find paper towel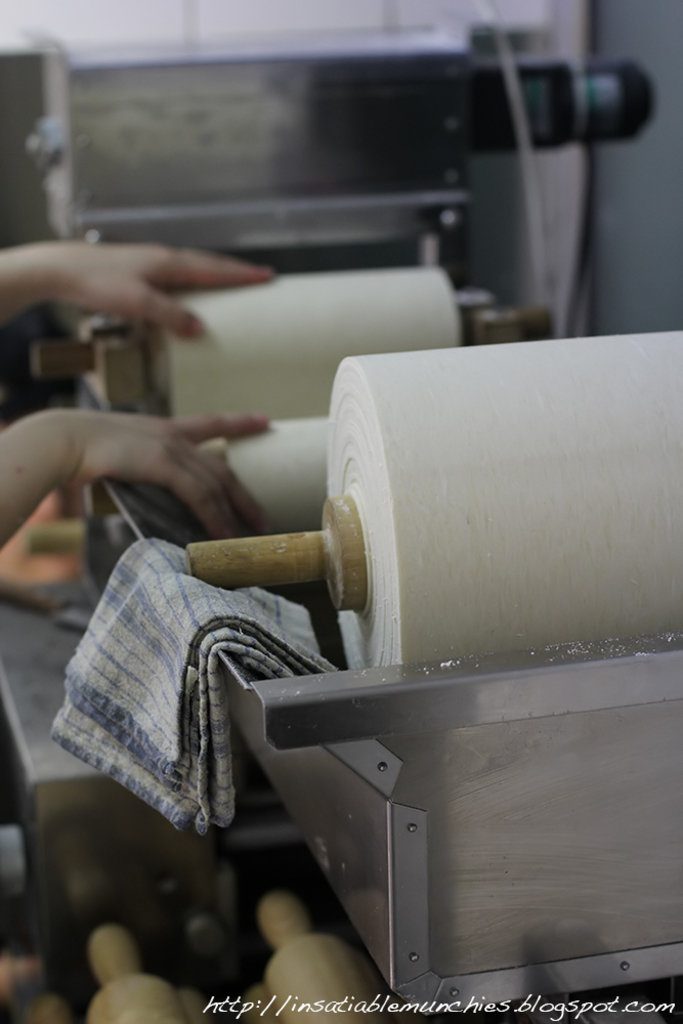
<box>158,278,462,421</box>
